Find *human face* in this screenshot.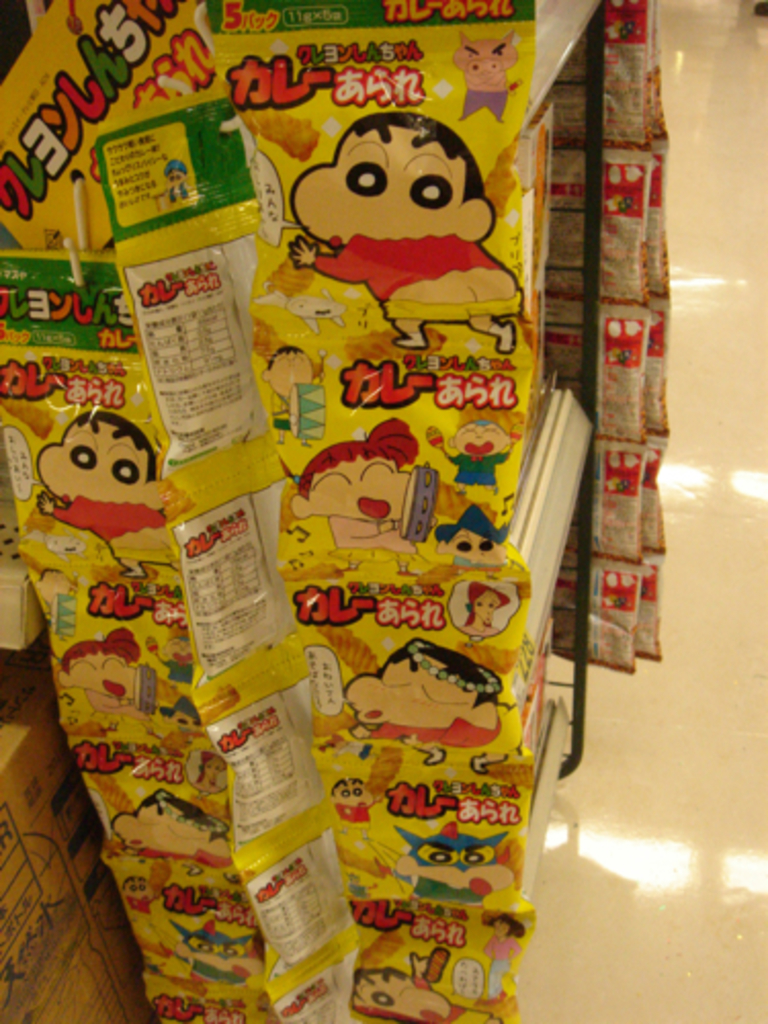
The bounding box for *human face* is 330:778:369:811.
